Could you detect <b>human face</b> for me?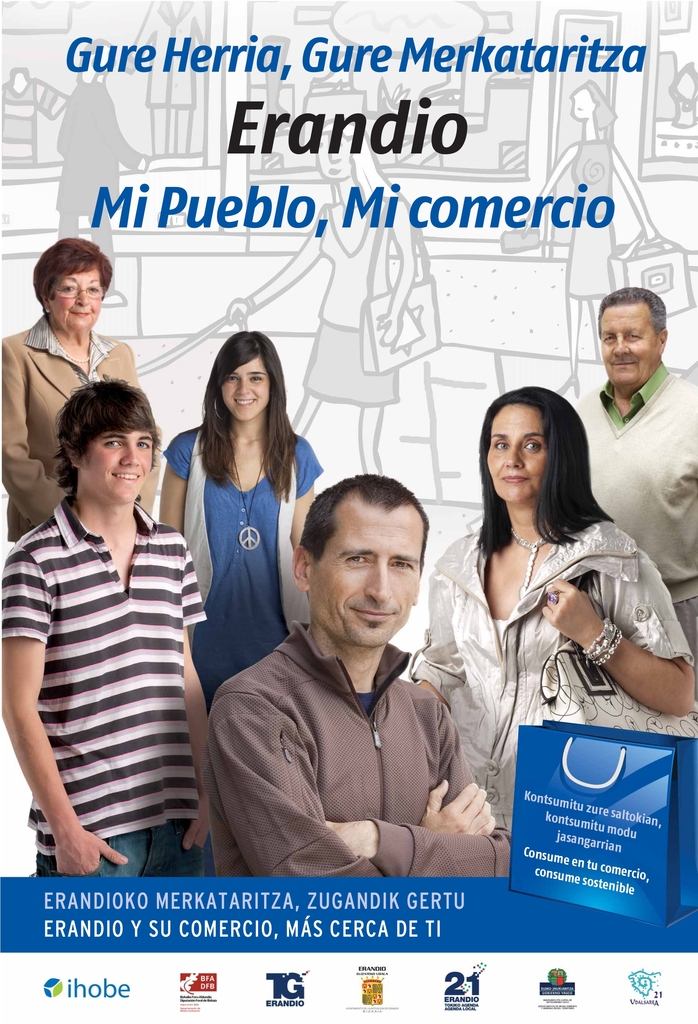
Detection result: {"left": 223, "top": 362, "right": 269, "bottom": 421}.
